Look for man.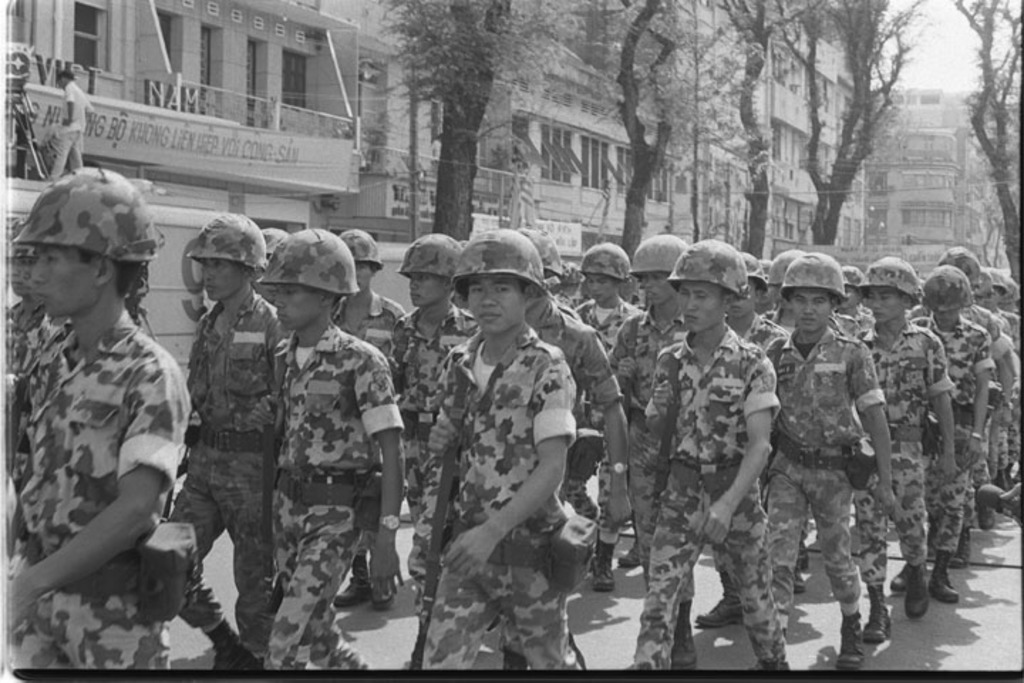
Found: box=[614, 242, 690, 566].
